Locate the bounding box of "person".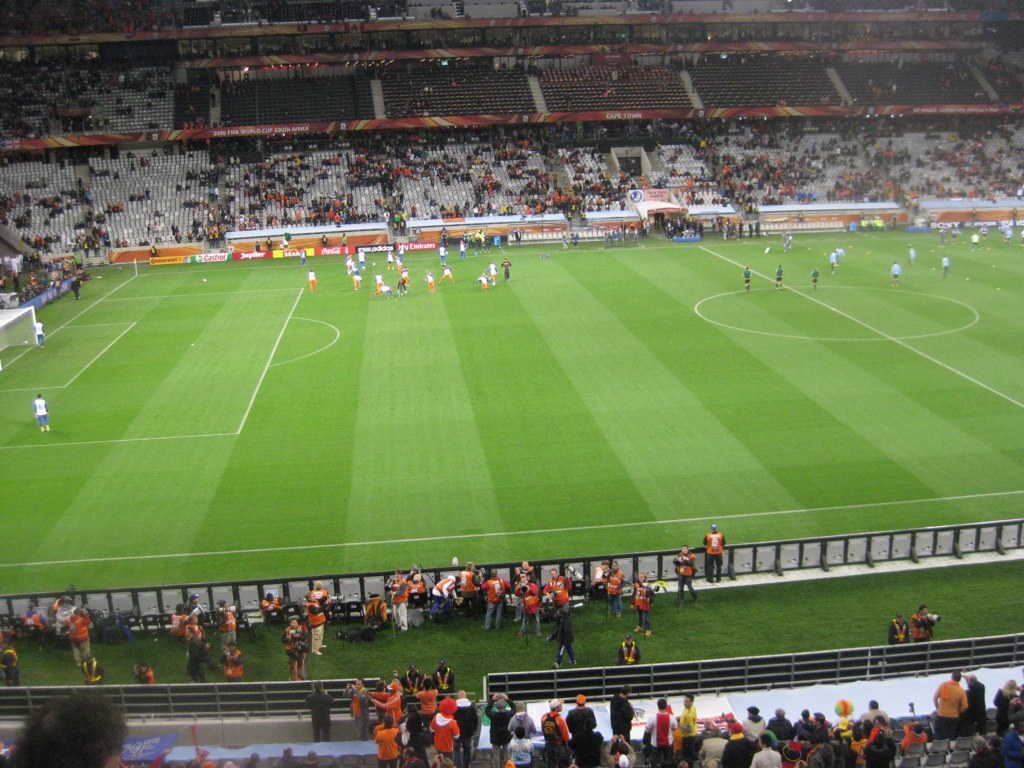
Bounding box: {"x1": 460, "y1": 241, "x2": 467, "y2": 253}.
